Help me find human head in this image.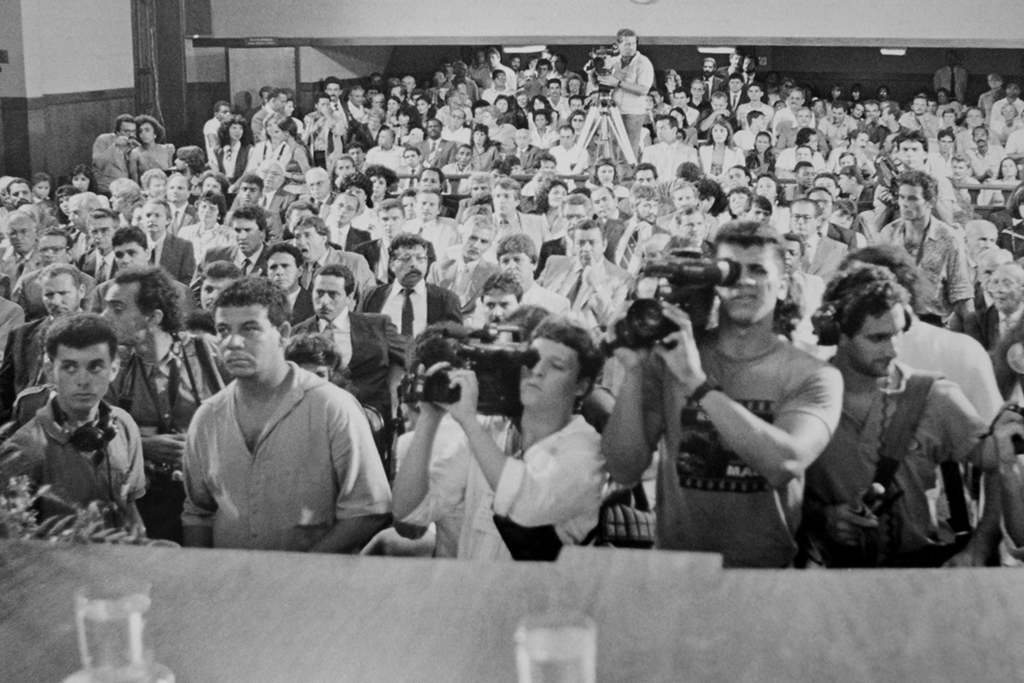
Found it: [left=38, top=196, right=55, bottom=219].
